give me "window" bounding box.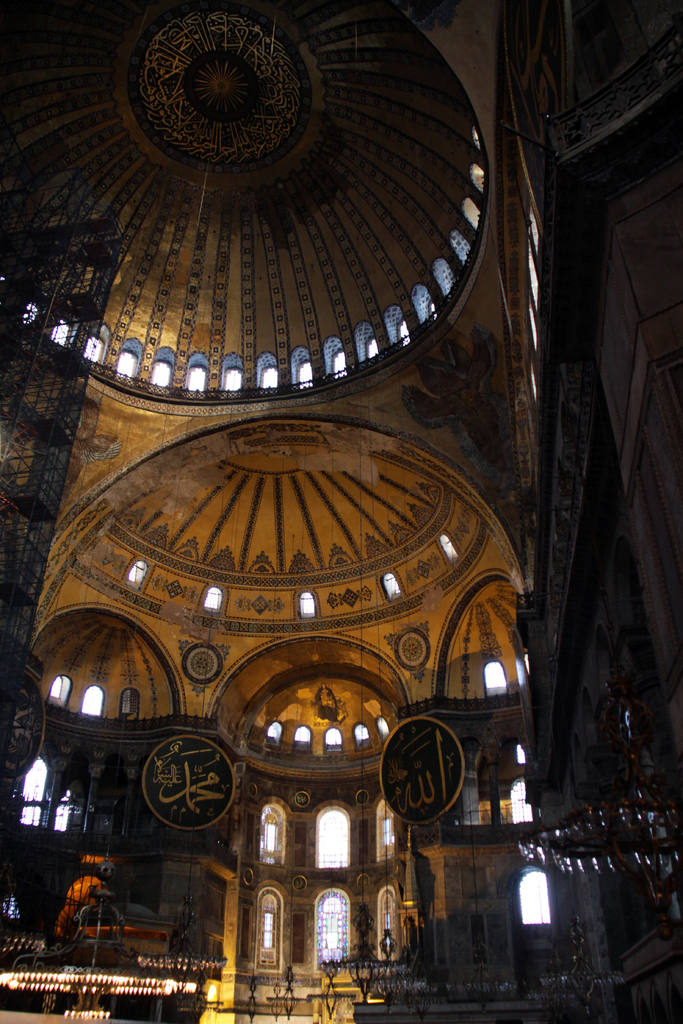
box=[506, 778, 531, 829].
